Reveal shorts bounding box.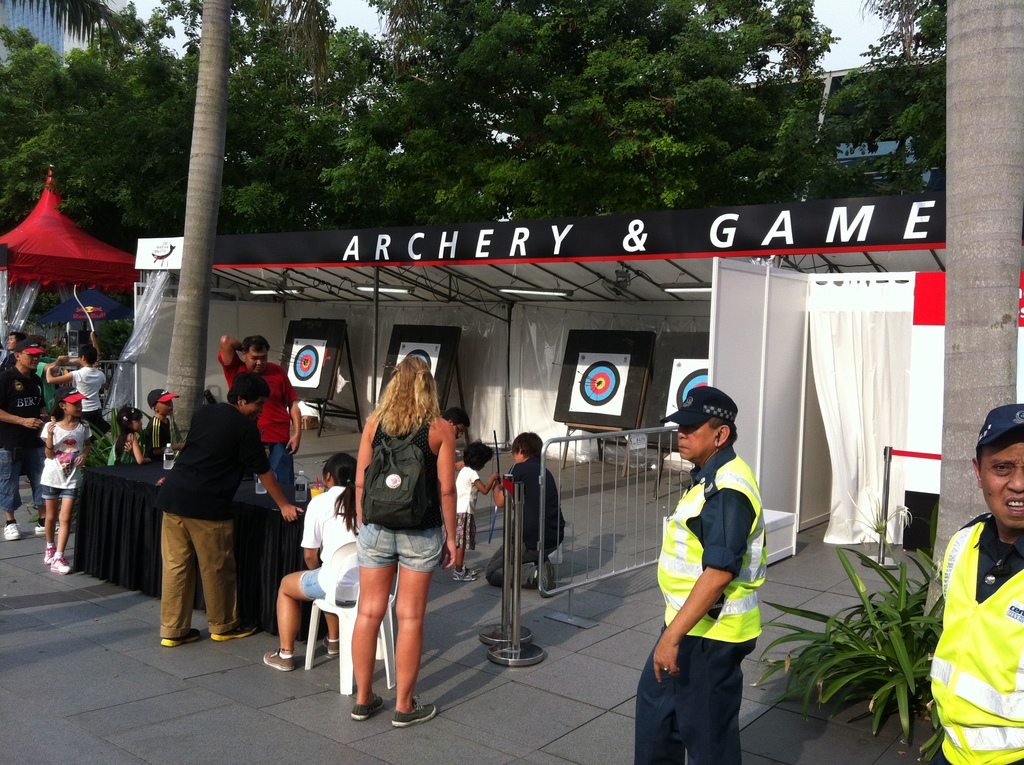
Revealed: <bbox>300, 567, 328, 599</bbox>.
